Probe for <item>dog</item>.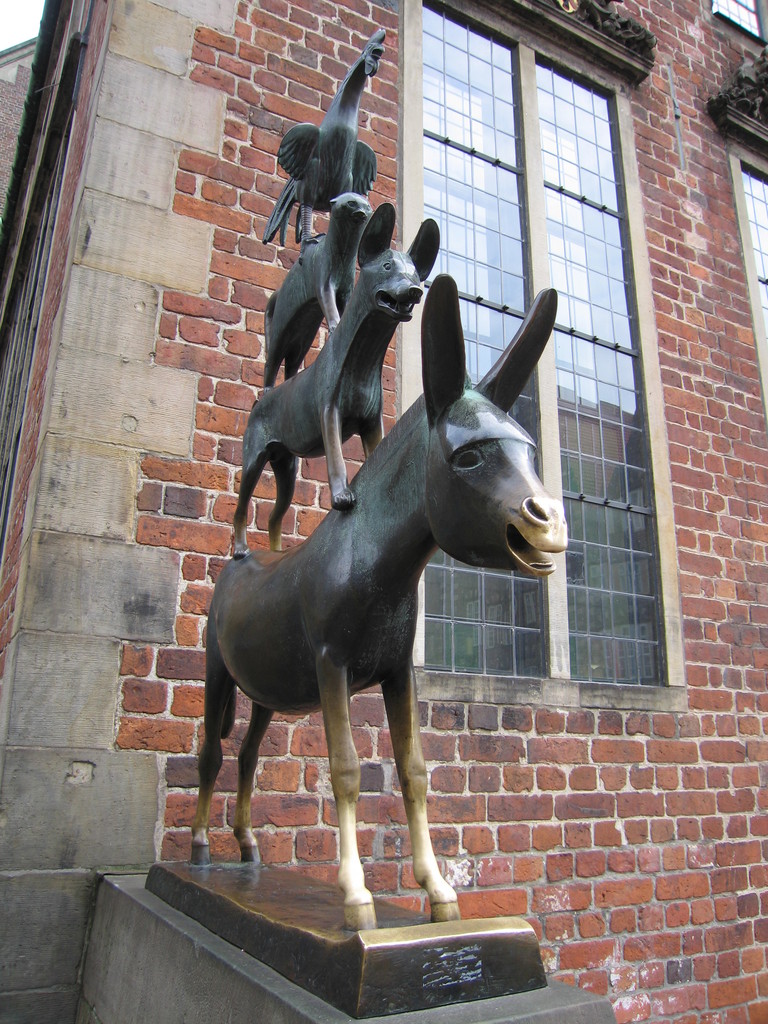
Probe result: 227:200:440:559.
